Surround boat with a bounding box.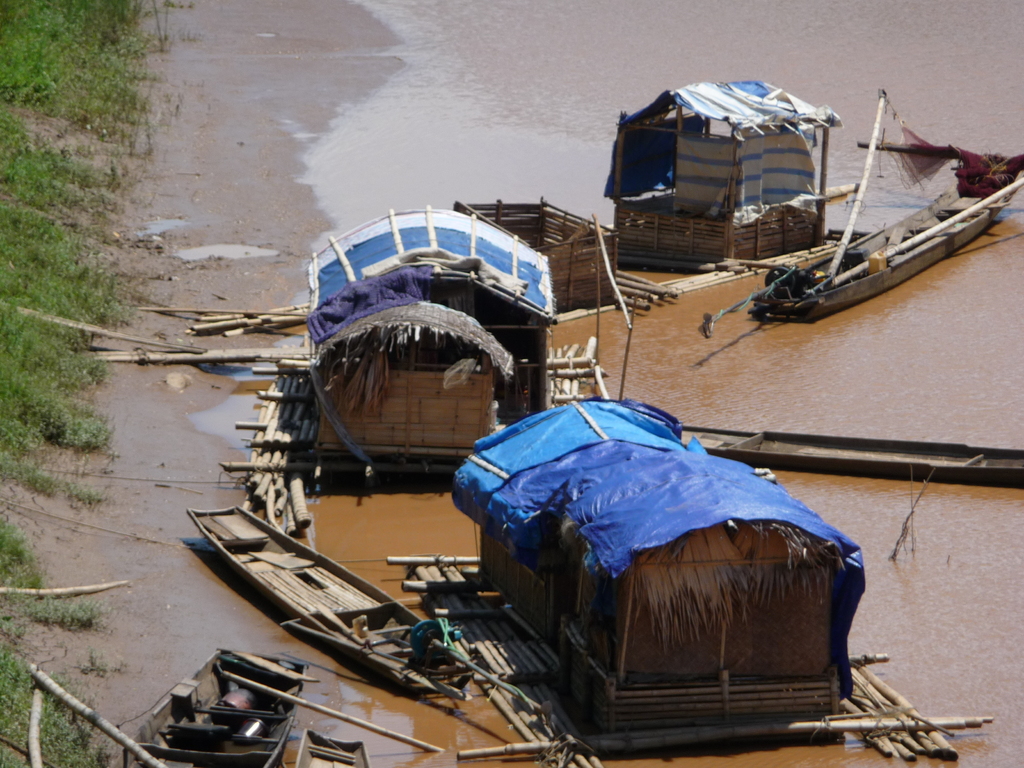
left=733, top=95, right=1023, bottom=337.
